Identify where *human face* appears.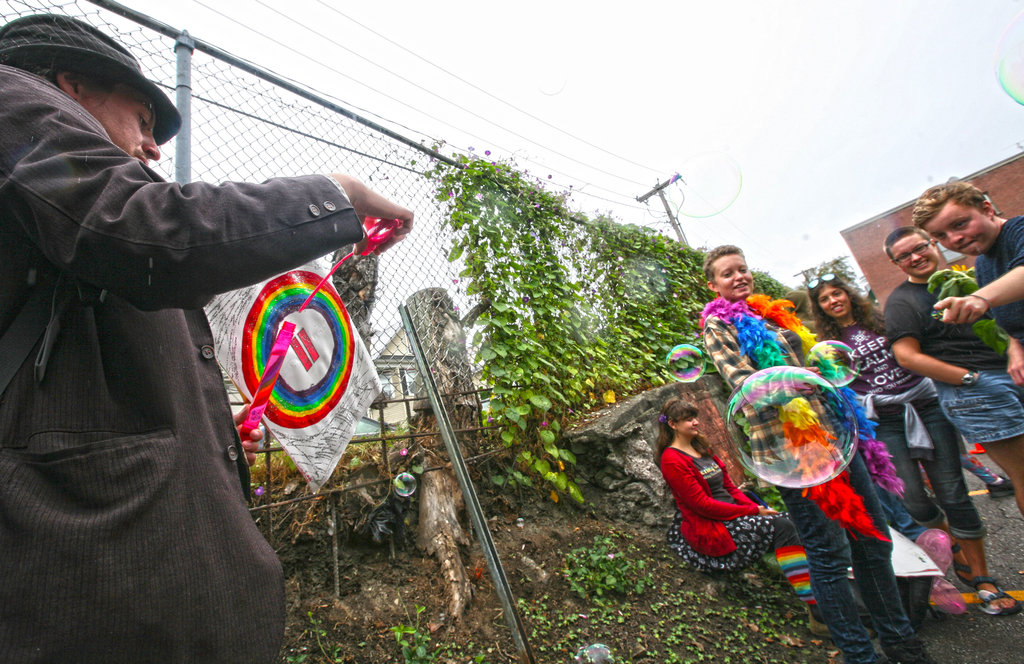
Appears at [x1=715, y1=252, x2=751, y2=297].
